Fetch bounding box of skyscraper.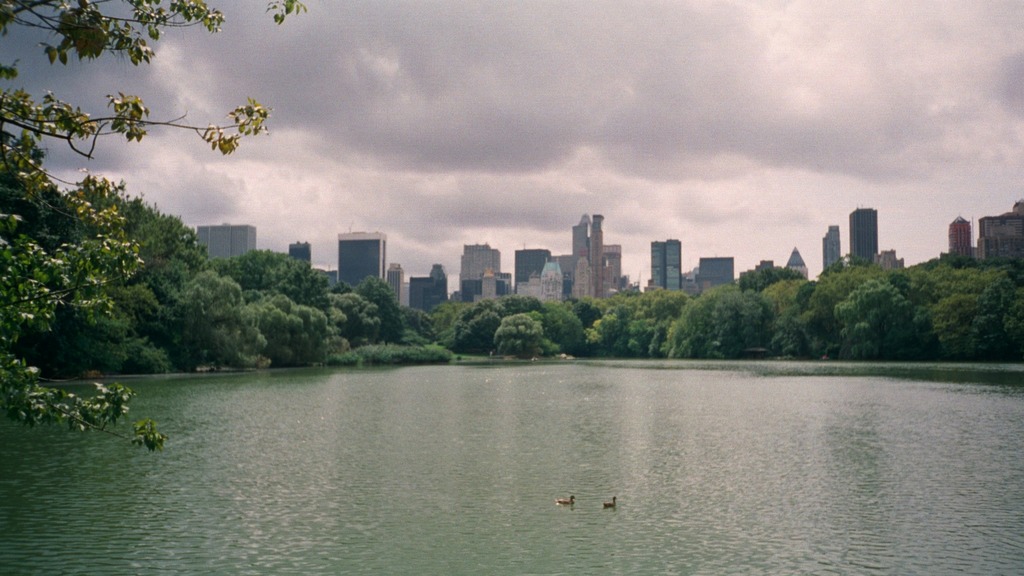
Bbox: (387, 261, 404, 309).
